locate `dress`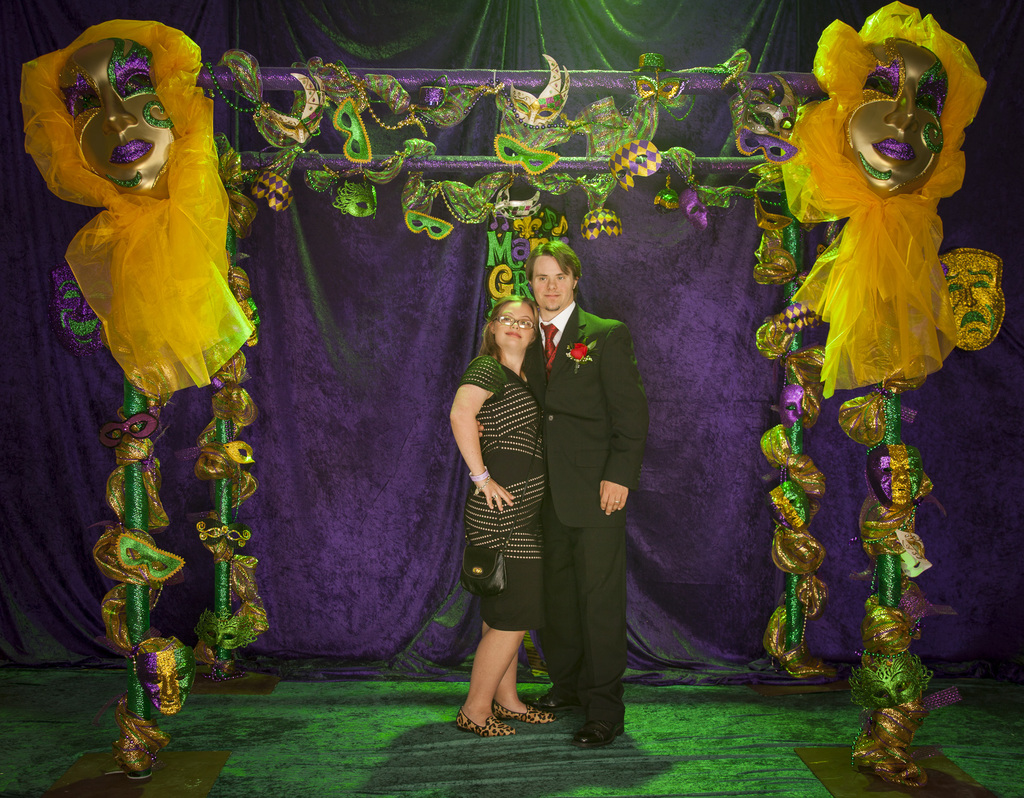
458,347,548,629
